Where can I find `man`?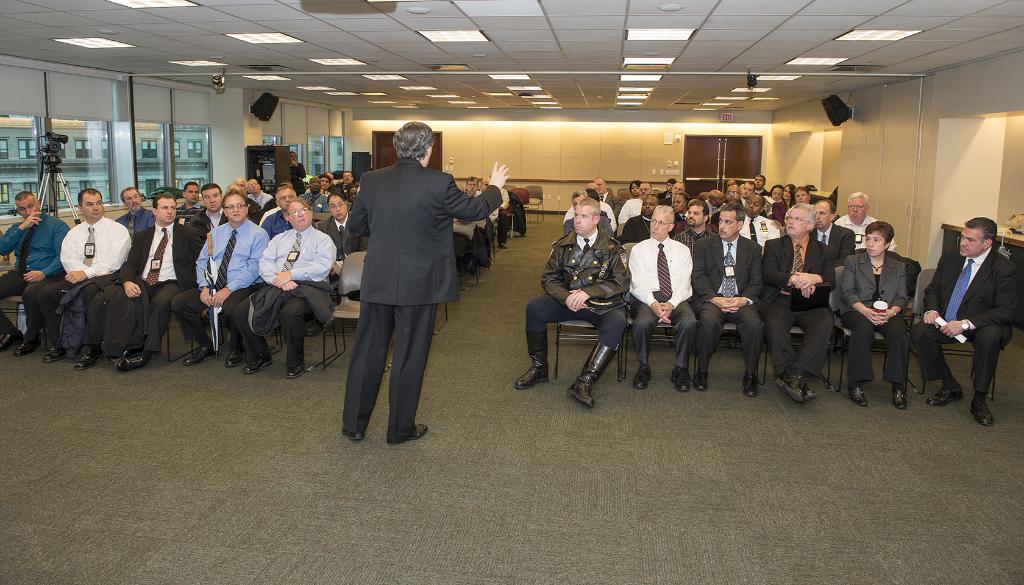
You can find it at bbox(806, 200, 858, 267).
